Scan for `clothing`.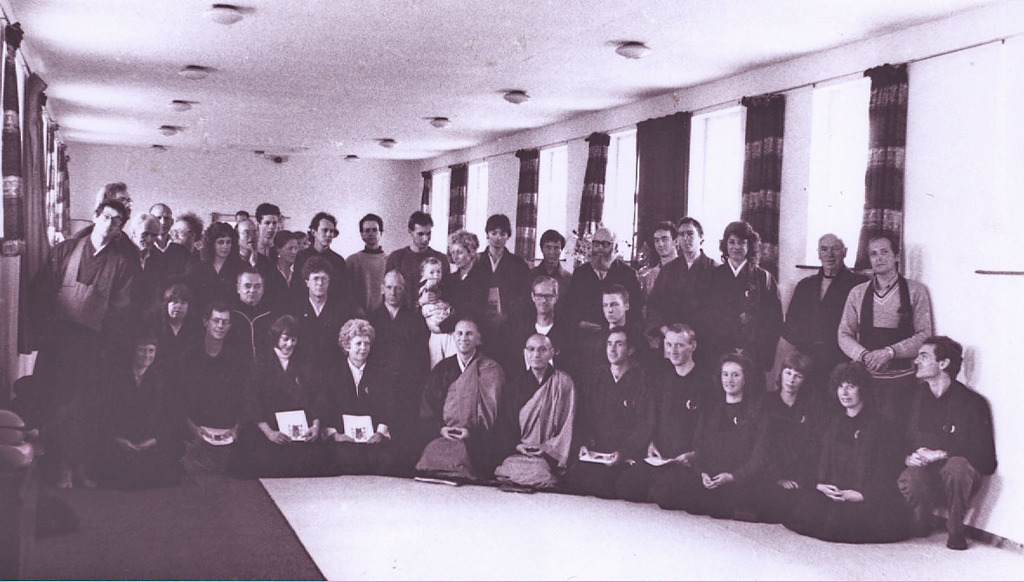
Scan result: <bbox>470, 245, 537, 327</bbox>.
